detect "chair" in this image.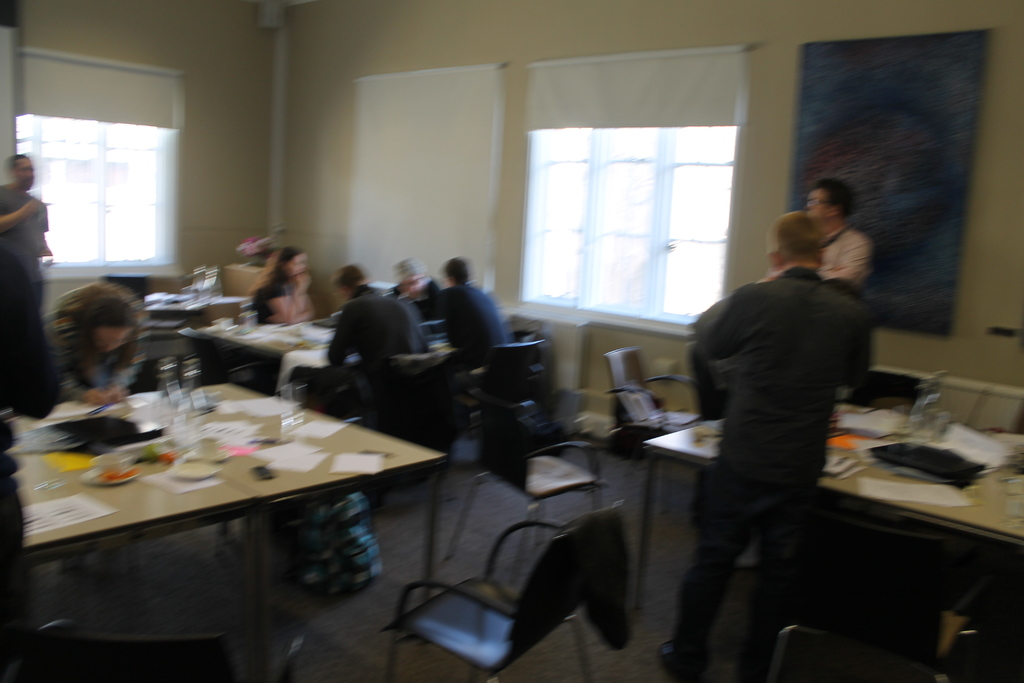
Detection: [left=596, top=347, right=711, bottom=525].
